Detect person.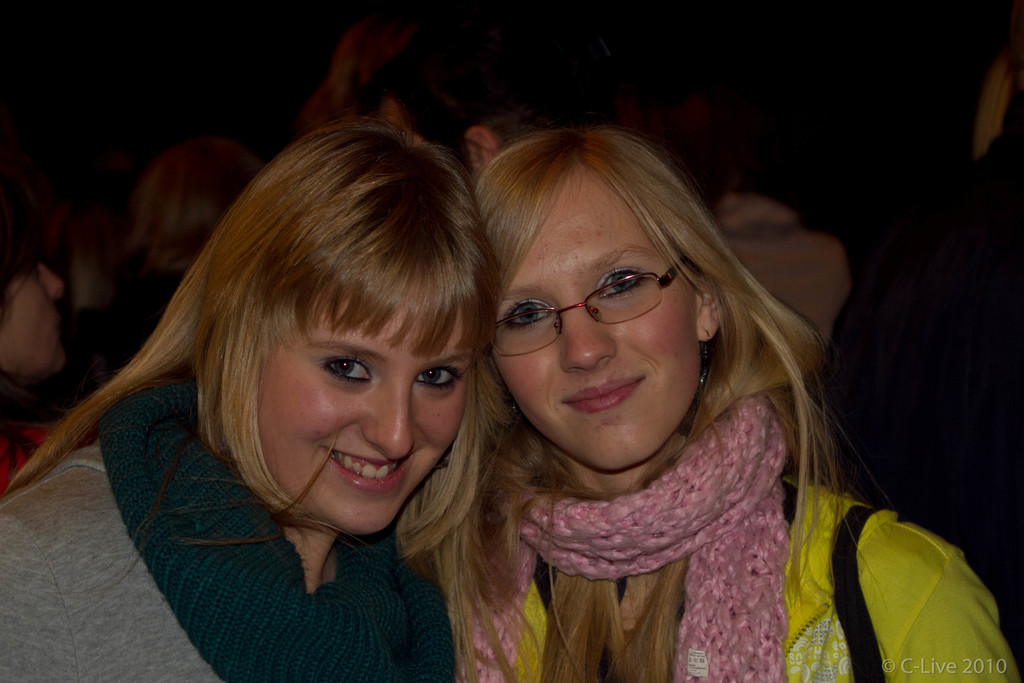
Detected at [0,169,64,482].
